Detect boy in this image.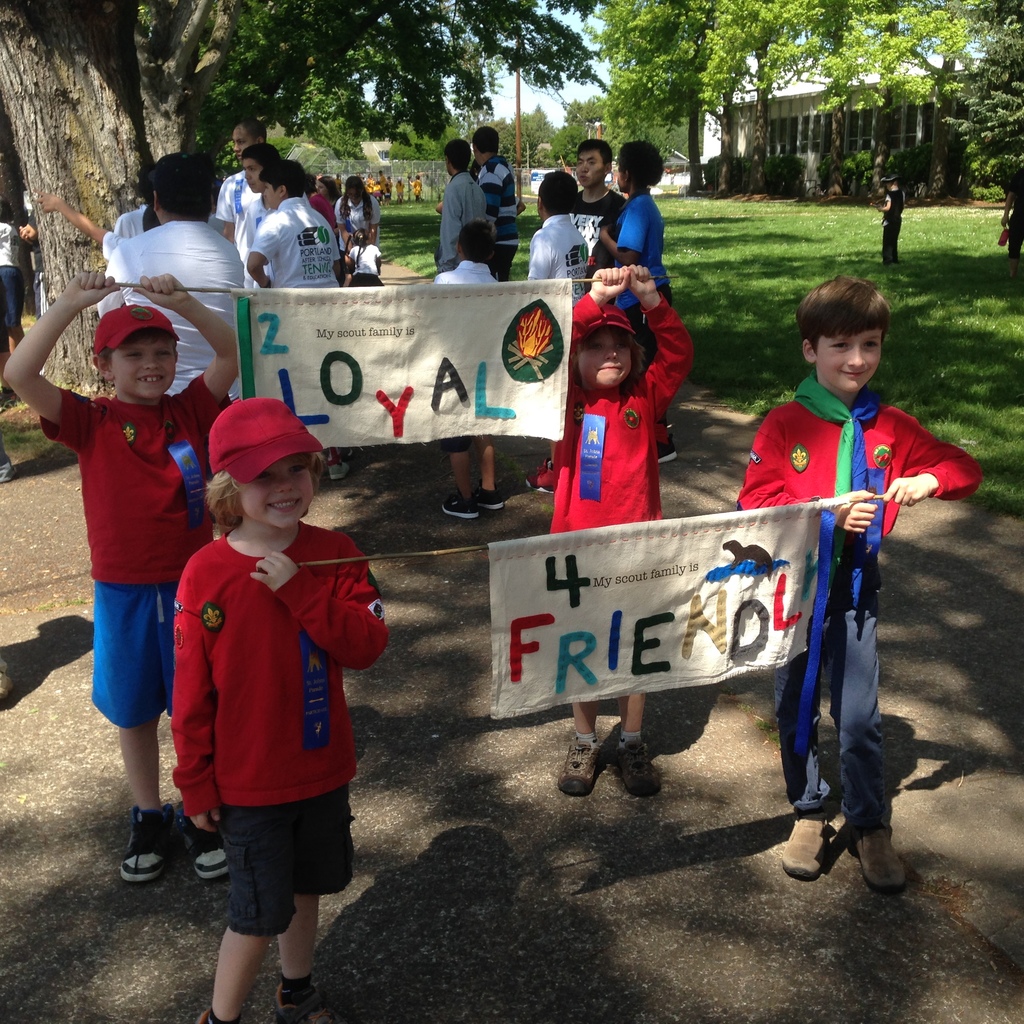
Detection: pyautogui.locateOnScreen(600, 140, 678, 465).
